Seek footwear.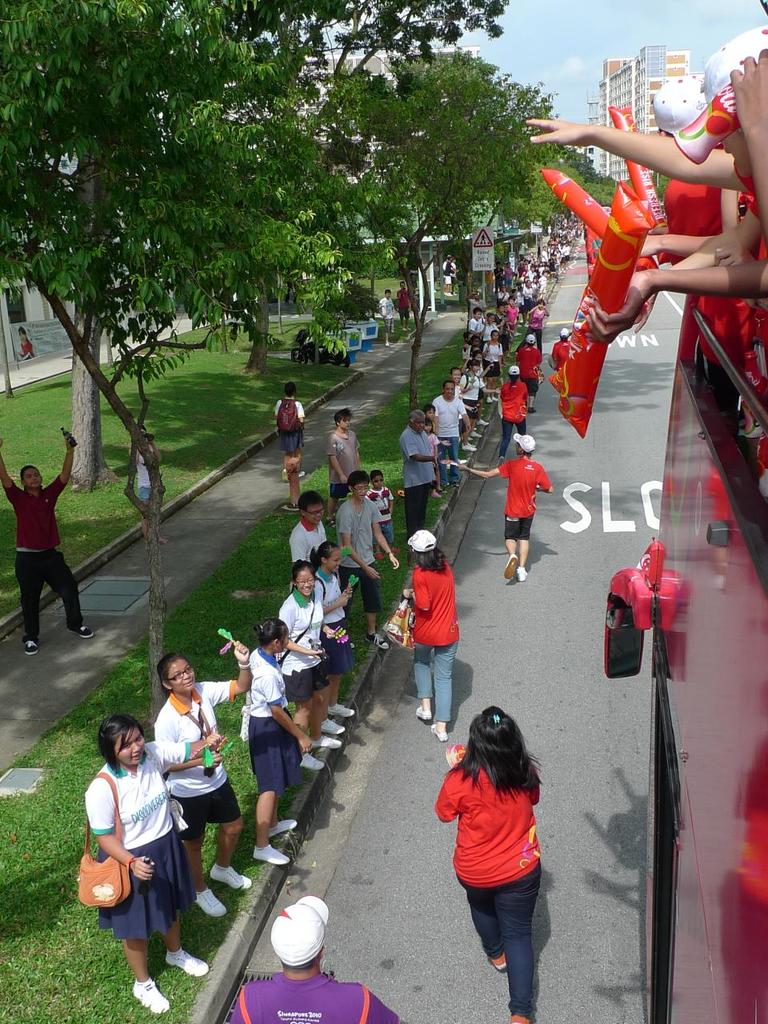
<bbox>22, 633, 44, 654</bbox>.
